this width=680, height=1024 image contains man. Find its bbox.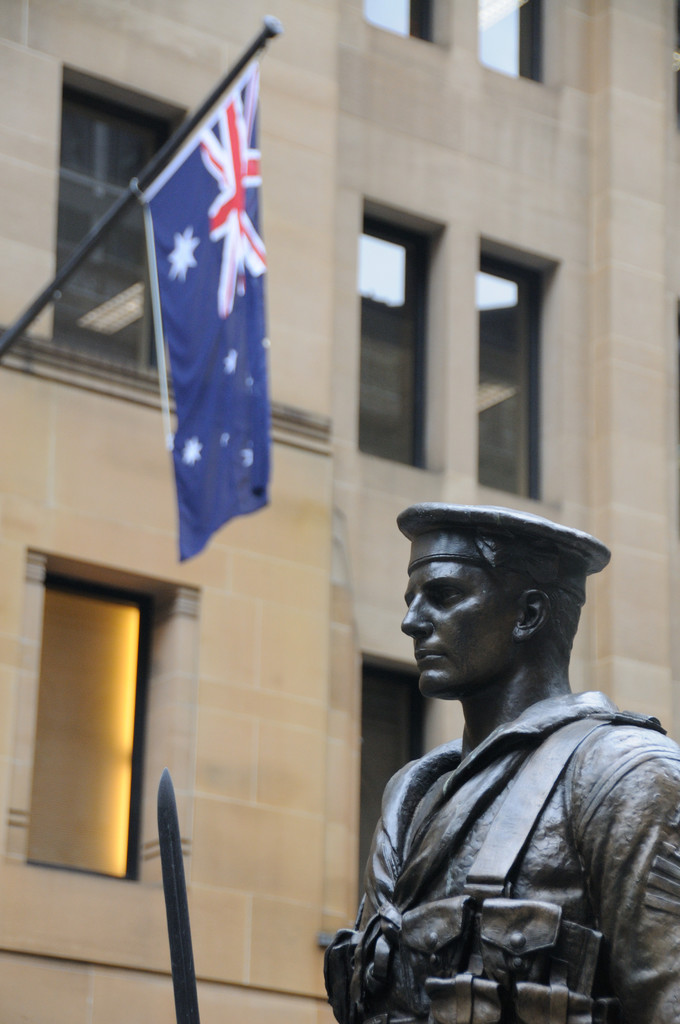
{"left": 318, "top": 493, "right": 679, "bottom": 1023}.
